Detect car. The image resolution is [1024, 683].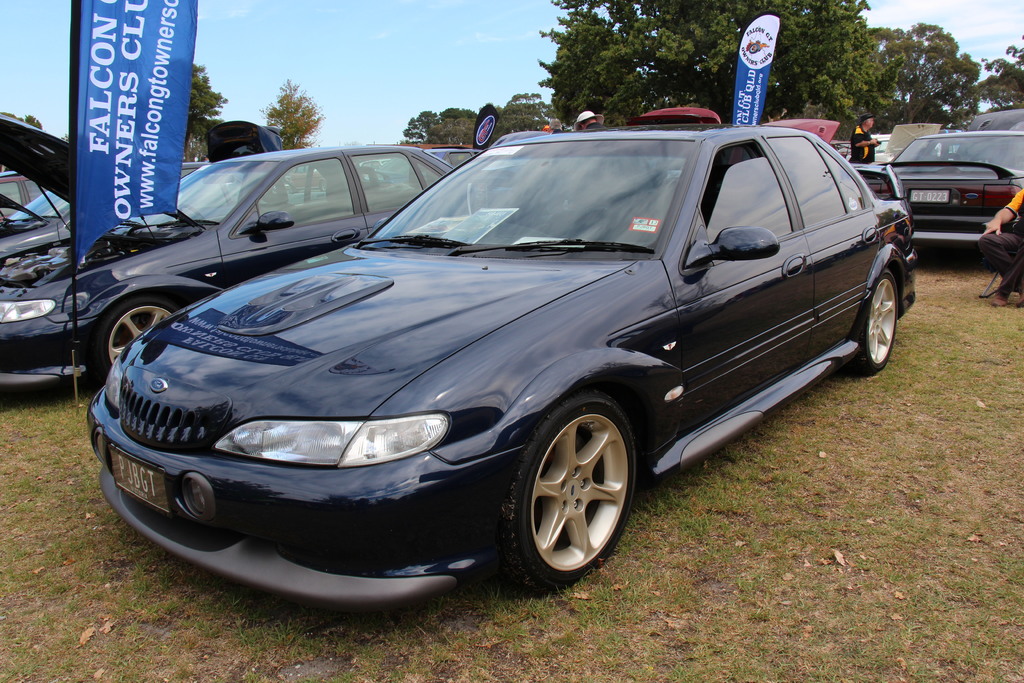
<bbox>68, 120, 895, 586</bbox>.
